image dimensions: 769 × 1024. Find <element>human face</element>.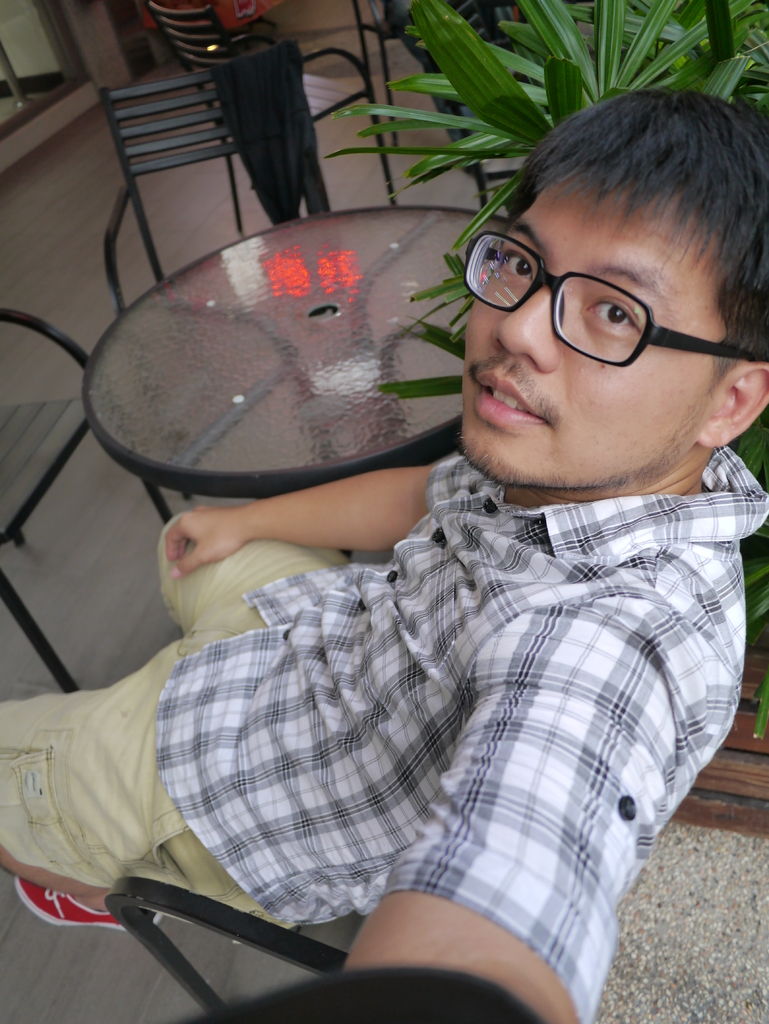
l=458, t=188, r=719, b=490.
